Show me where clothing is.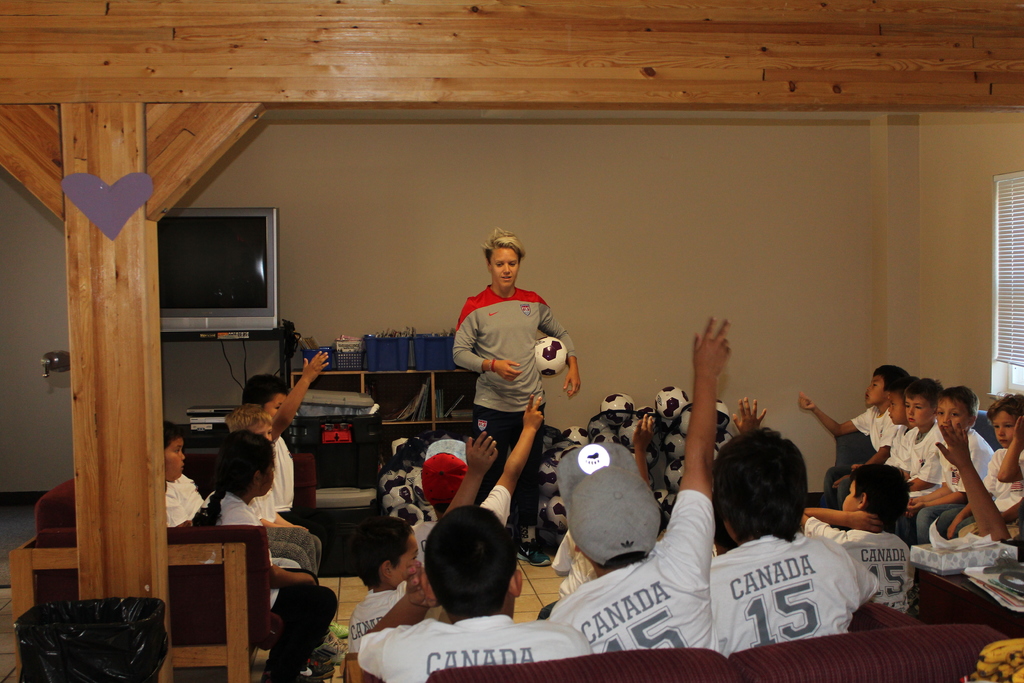
clothing is at crop(202, 485, 339, 682).
